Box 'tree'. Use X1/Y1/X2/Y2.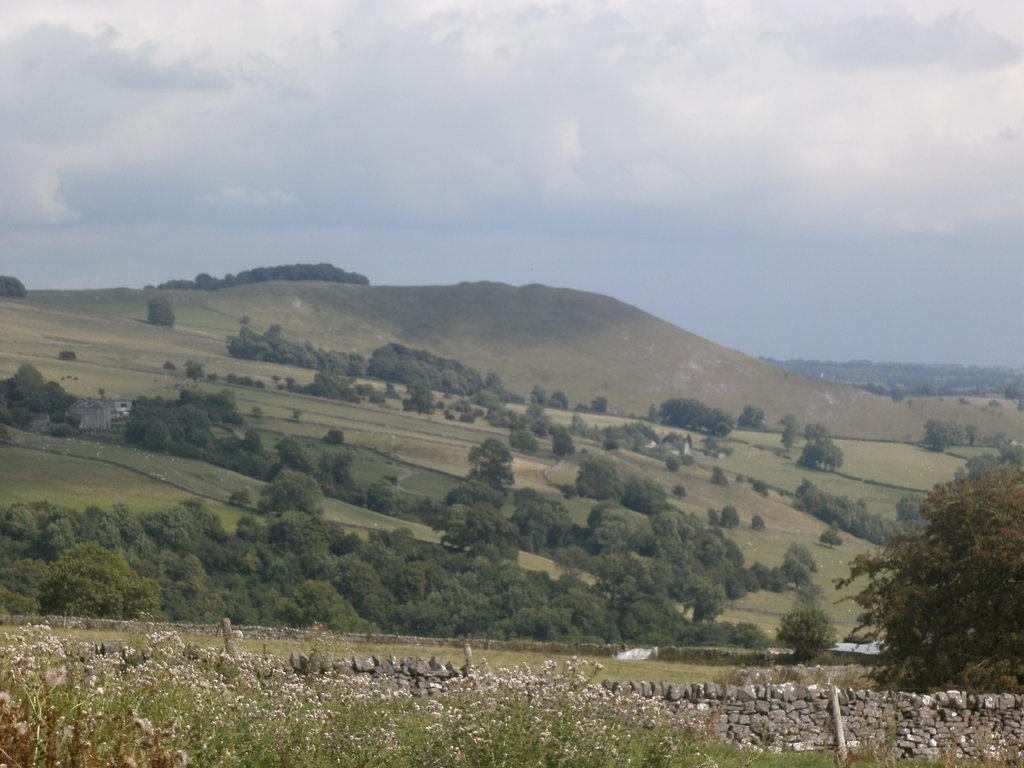
183/360/207/383.
